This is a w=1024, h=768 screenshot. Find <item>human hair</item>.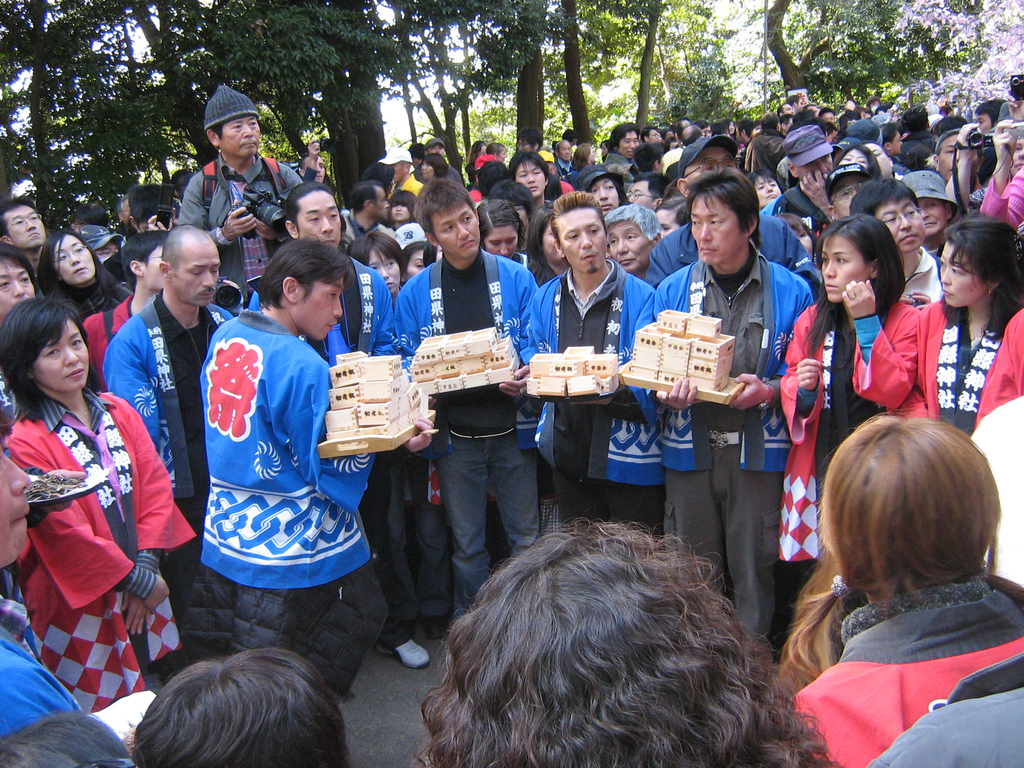
Bounding box: l=680, t=123, r=700, b=147.
